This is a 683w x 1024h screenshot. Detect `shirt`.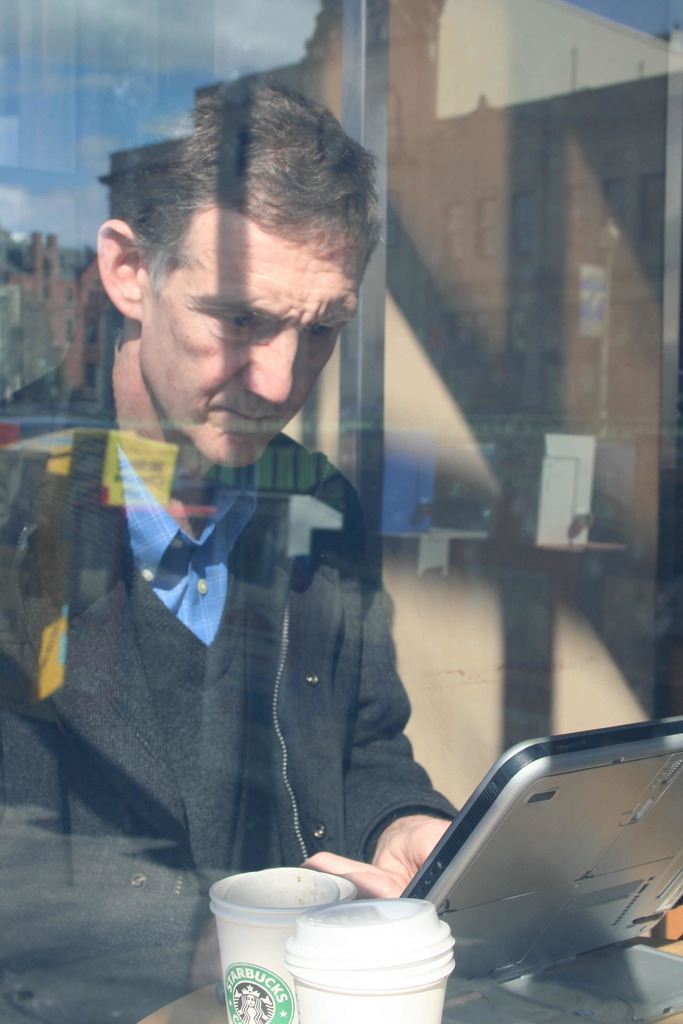
bbox=[119, 447, 258, 640].
